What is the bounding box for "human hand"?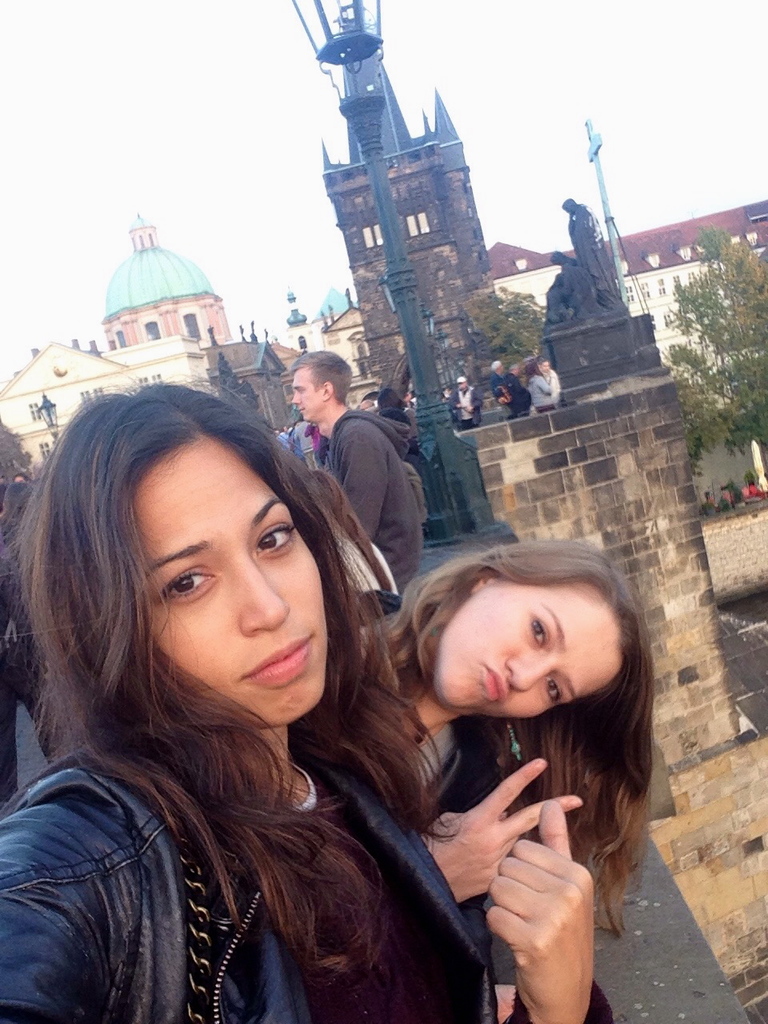
<region>482, 802, 621, 1007</region>.
